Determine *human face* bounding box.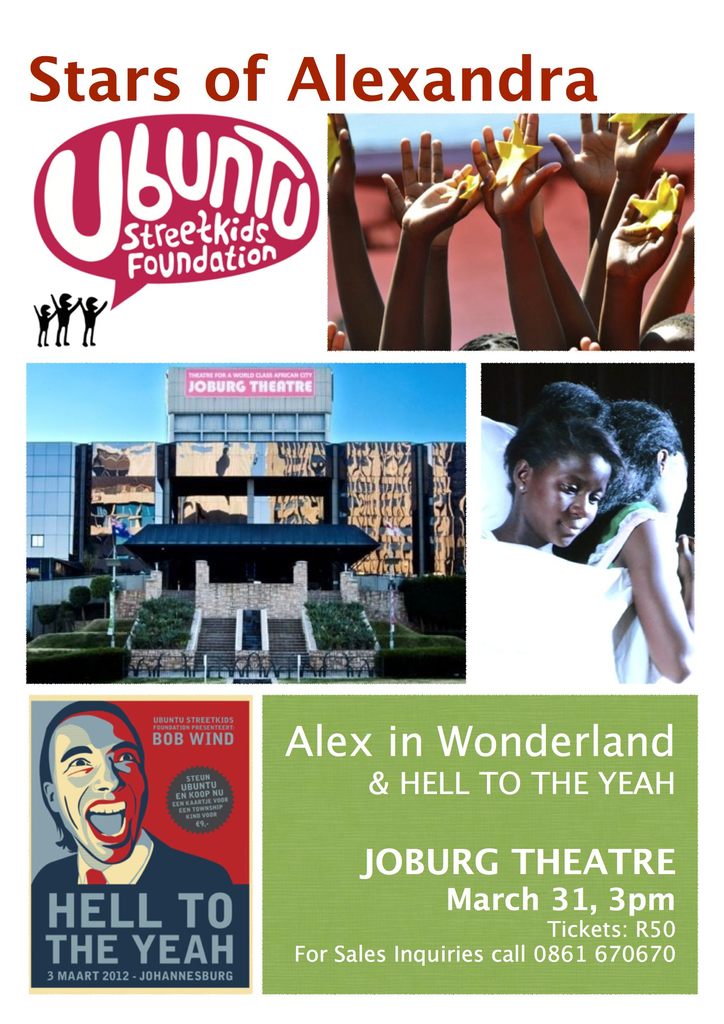
Determined: x1=523, y1=451, x2=613, y2=545.
